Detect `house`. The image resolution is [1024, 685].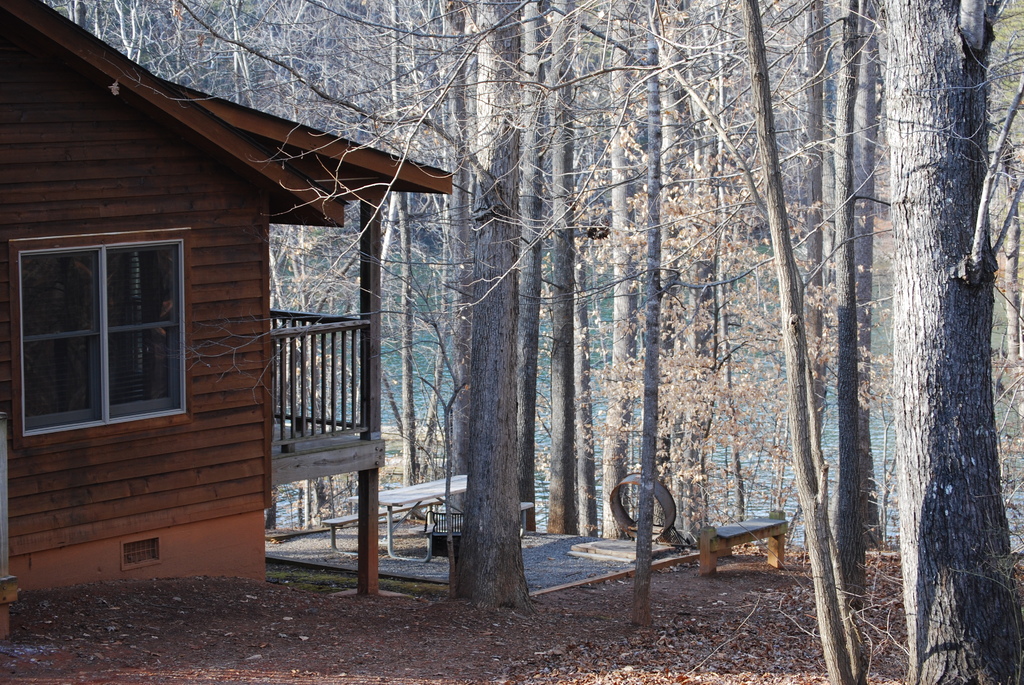
region(29, 50, 479, 558).
